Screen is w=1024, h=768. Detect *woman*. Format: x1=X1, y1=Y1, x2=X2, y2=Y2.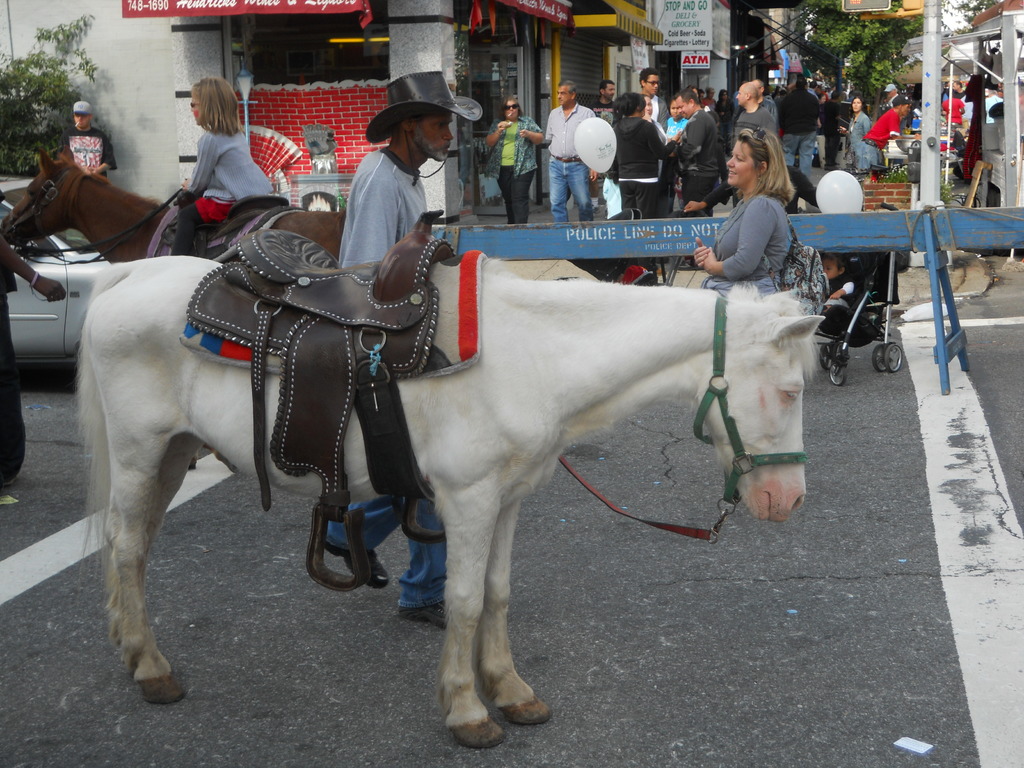
x1=714, y1=86, x2=735, y2=138.
